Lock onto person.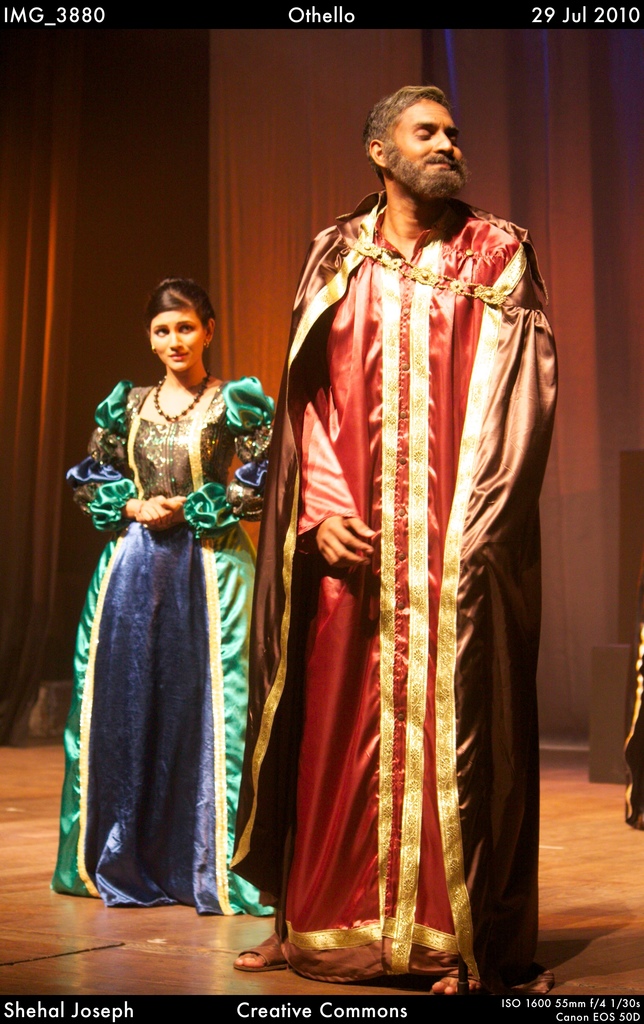
Locked: <box>45,275,276,915</box>.
